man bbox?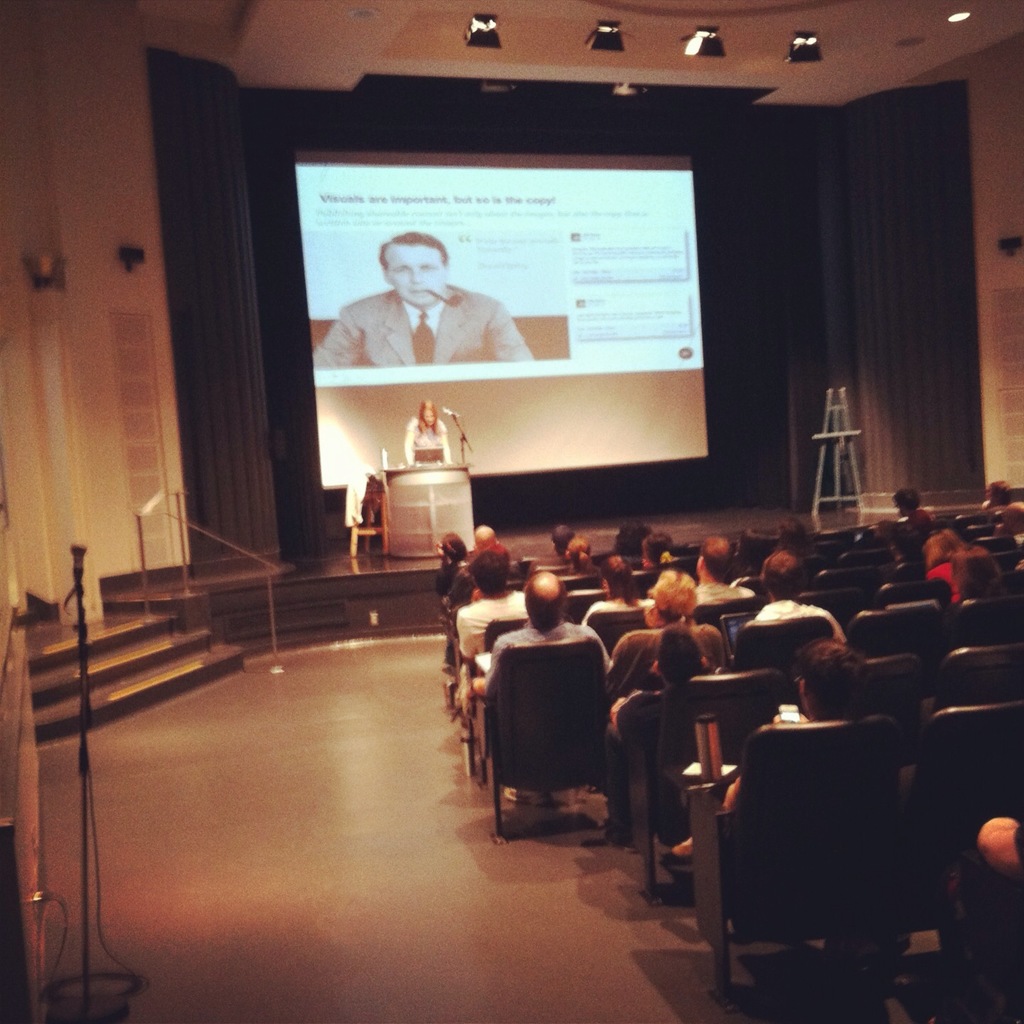
l=440, t=552, r=528, b=654
